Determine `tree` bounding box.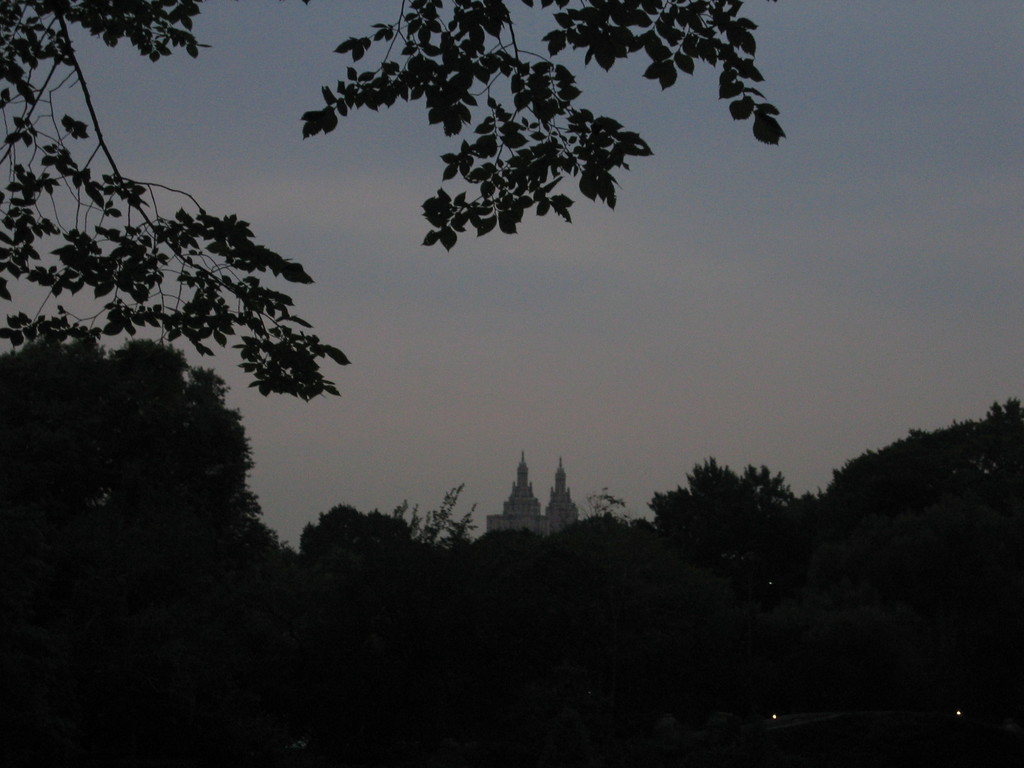
Determined: crop(0, 338, 102, 633).
